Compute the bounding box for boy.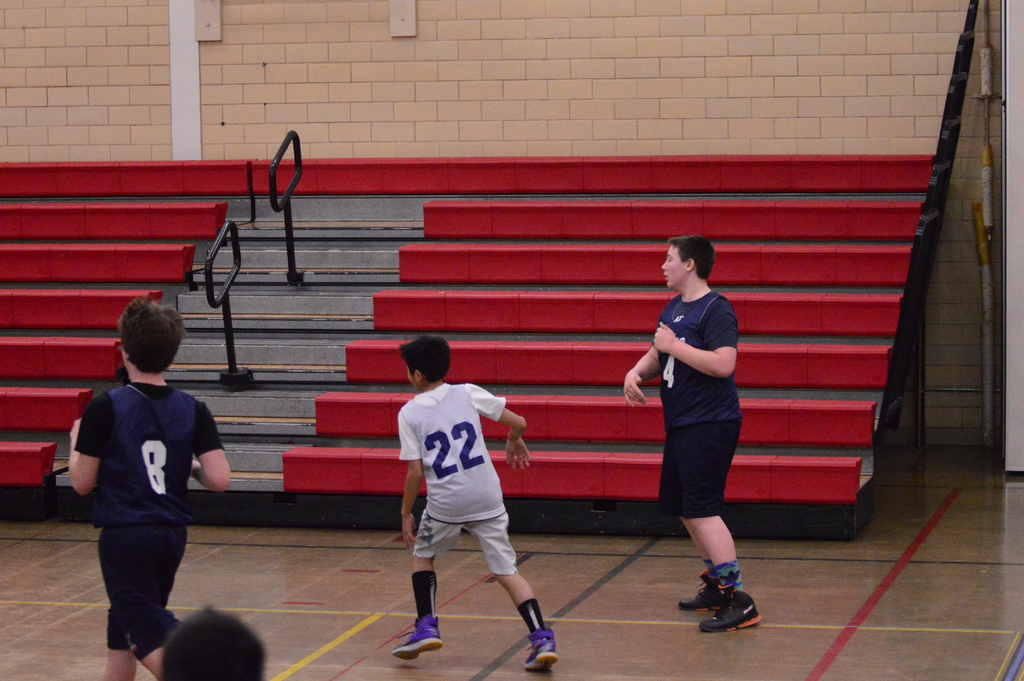
bbox=(67, 299, 229, 680).
